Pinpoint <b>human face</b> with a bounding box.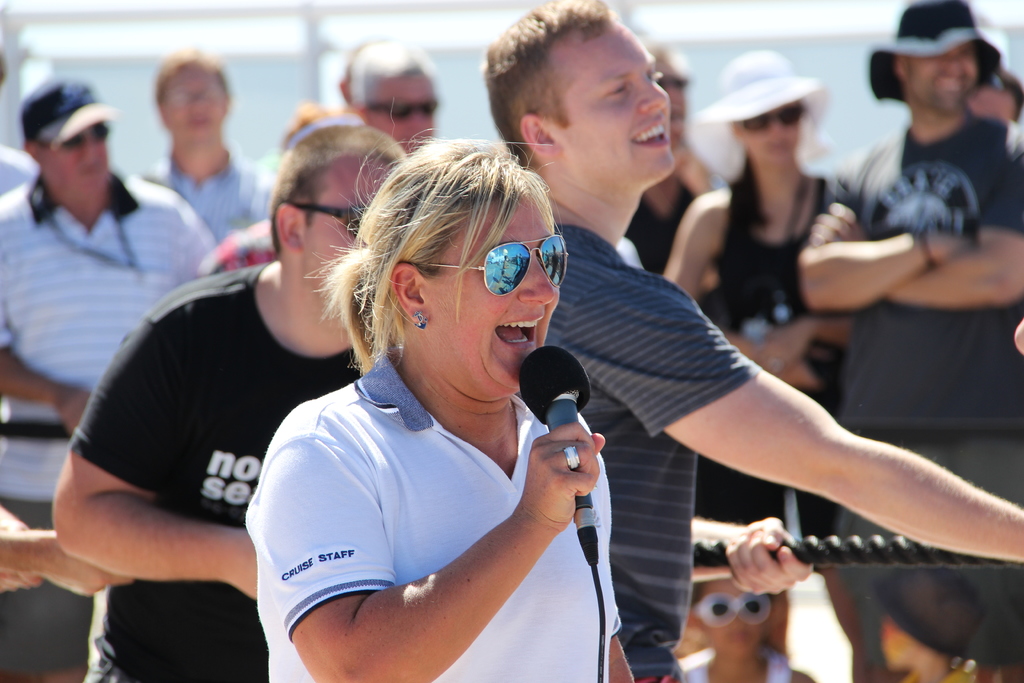
select_region(366, 71, 432, 156).
